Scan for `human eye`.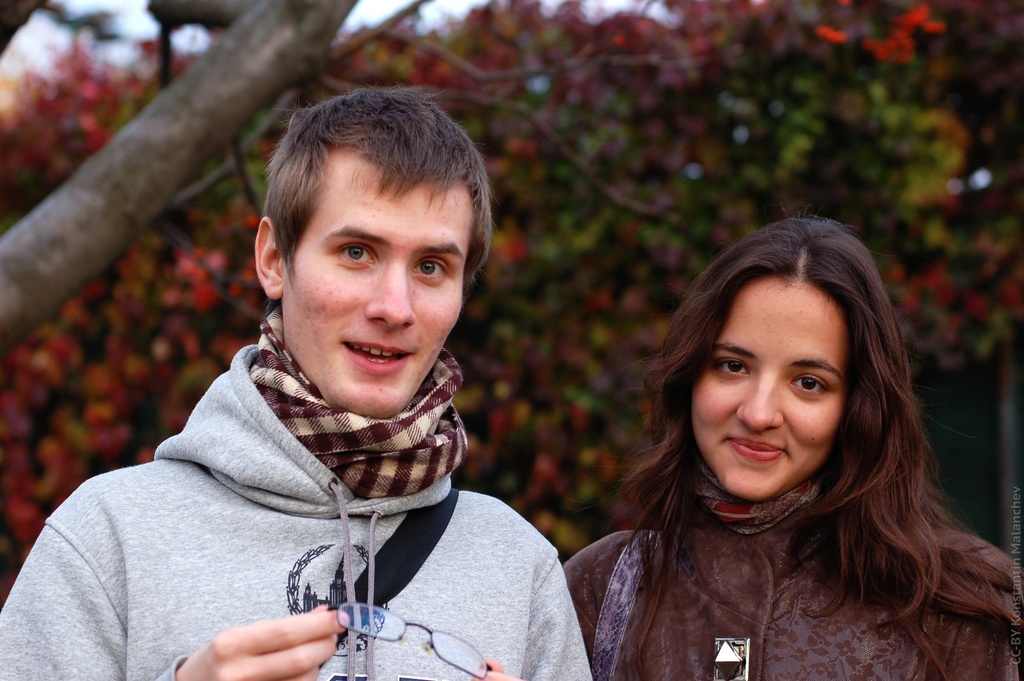
Scan result: box=[333, 236, 378, 268].
